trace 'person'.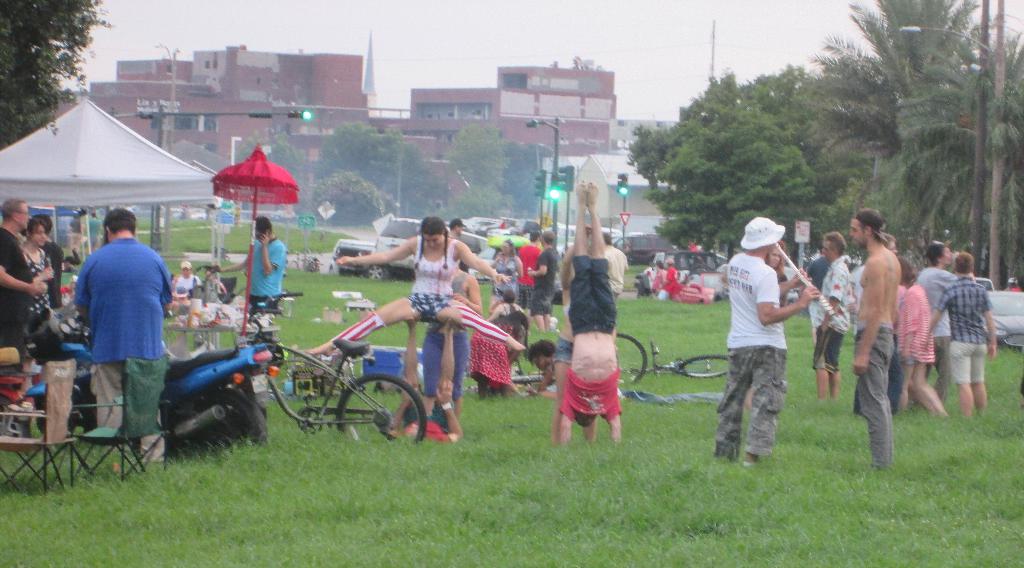
Traced to (179, 258, 202, 294).
